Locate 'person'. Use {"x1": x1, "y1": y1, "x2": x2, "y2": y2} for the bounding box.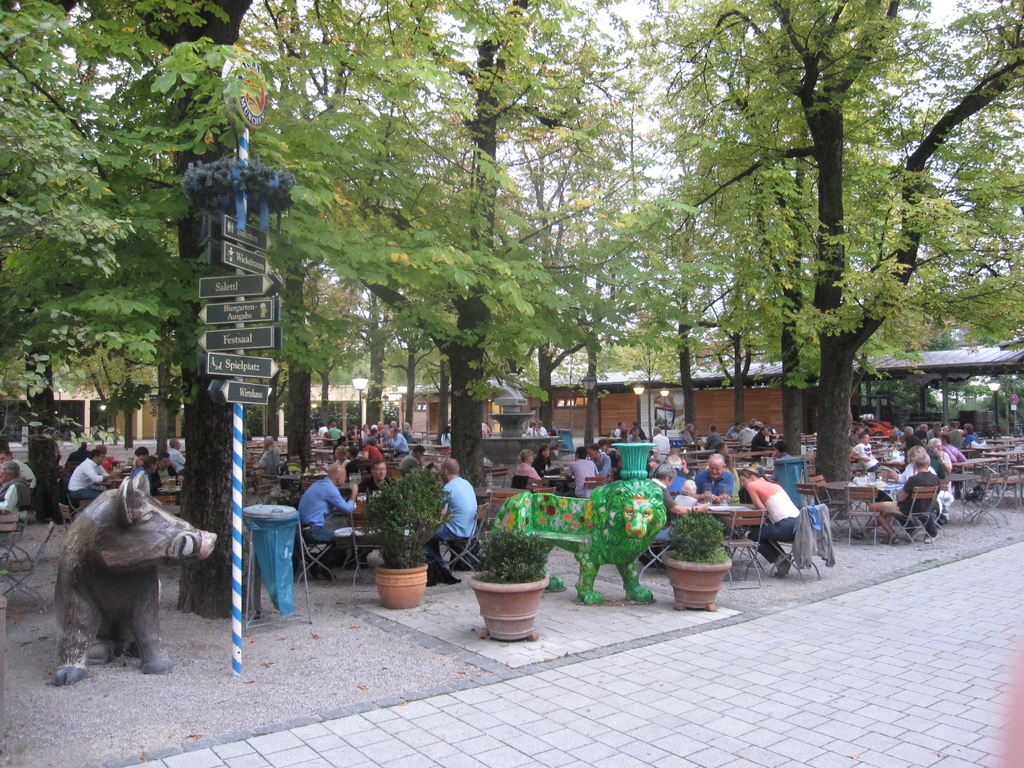
{"x1": 870, "y1": 456, "x2": 940, "y2": 547}.
